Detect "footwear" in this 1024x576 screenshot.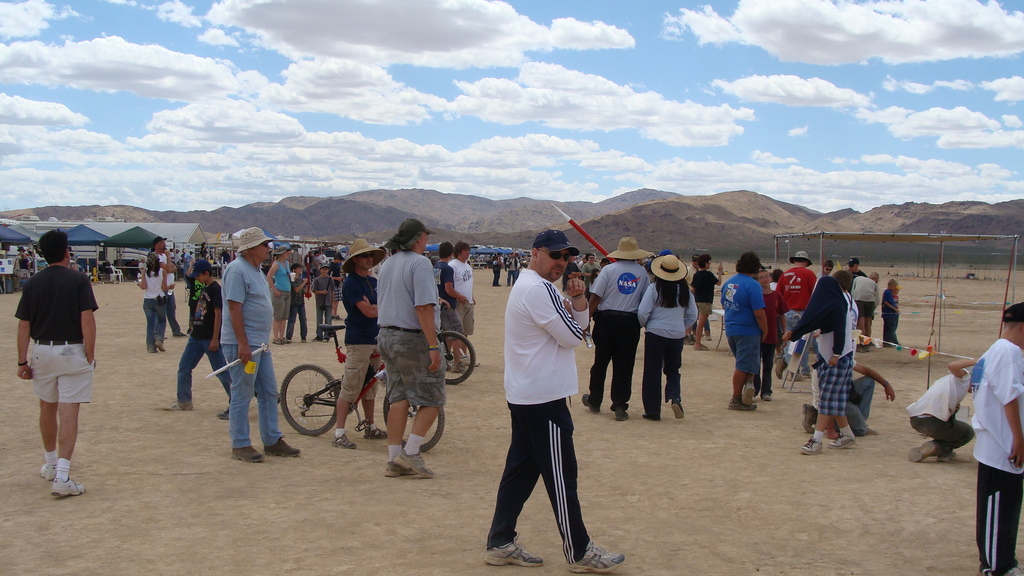
Detection: (left=450, top=362, right=467, bottom=372).
